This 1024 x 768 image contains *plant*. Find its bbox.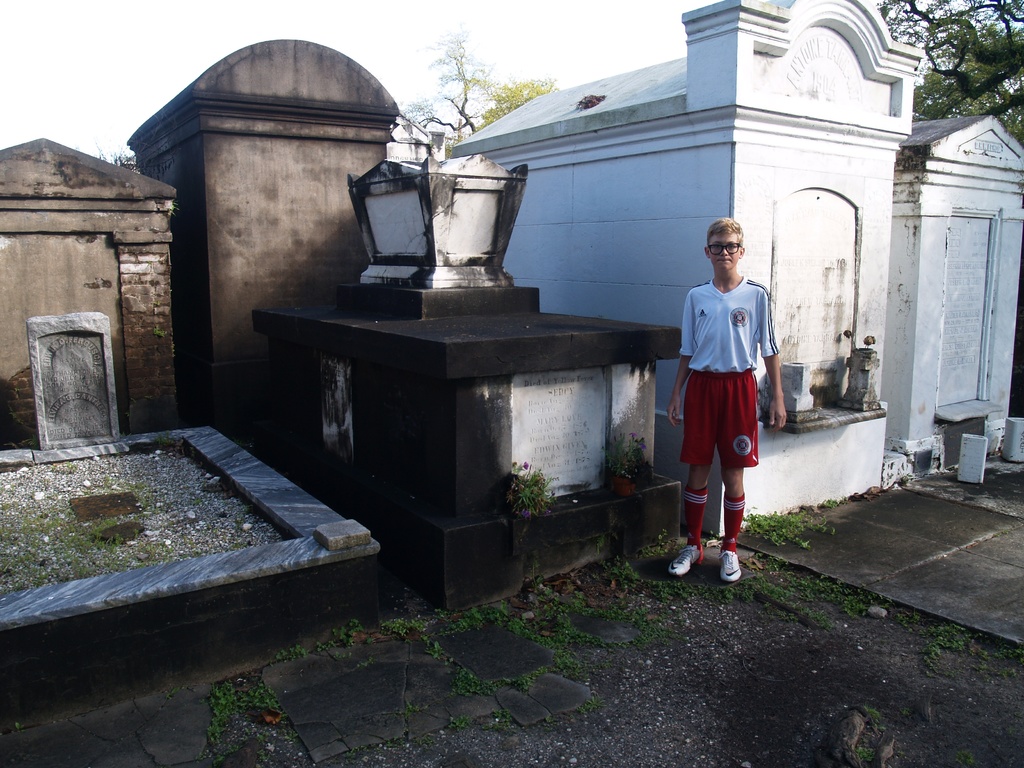
{"left": 746, "top": 506, "right": 842, "bottom": 550}.
